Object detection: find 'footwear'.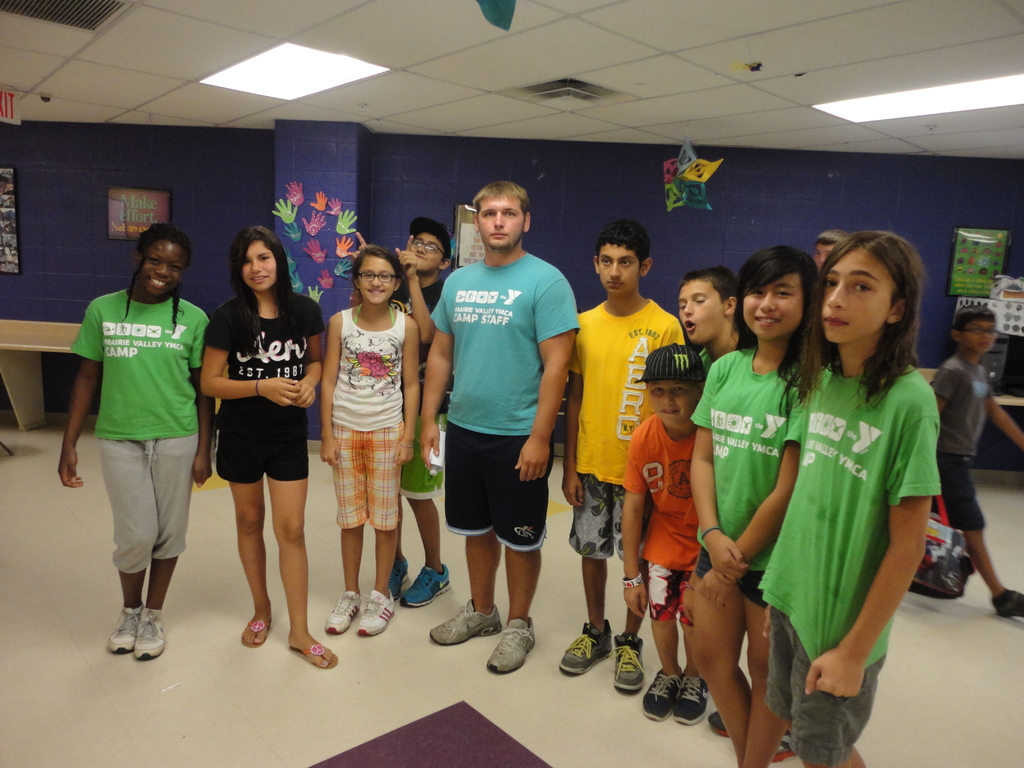
432,602,506,647.
